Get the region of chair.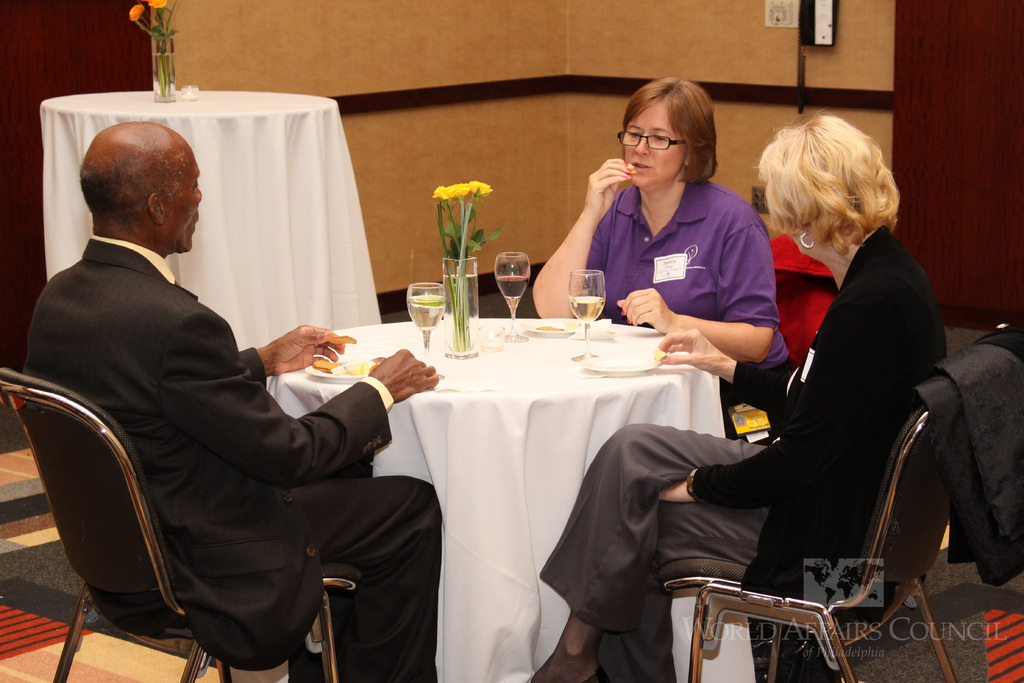
(669,338,947,682).
